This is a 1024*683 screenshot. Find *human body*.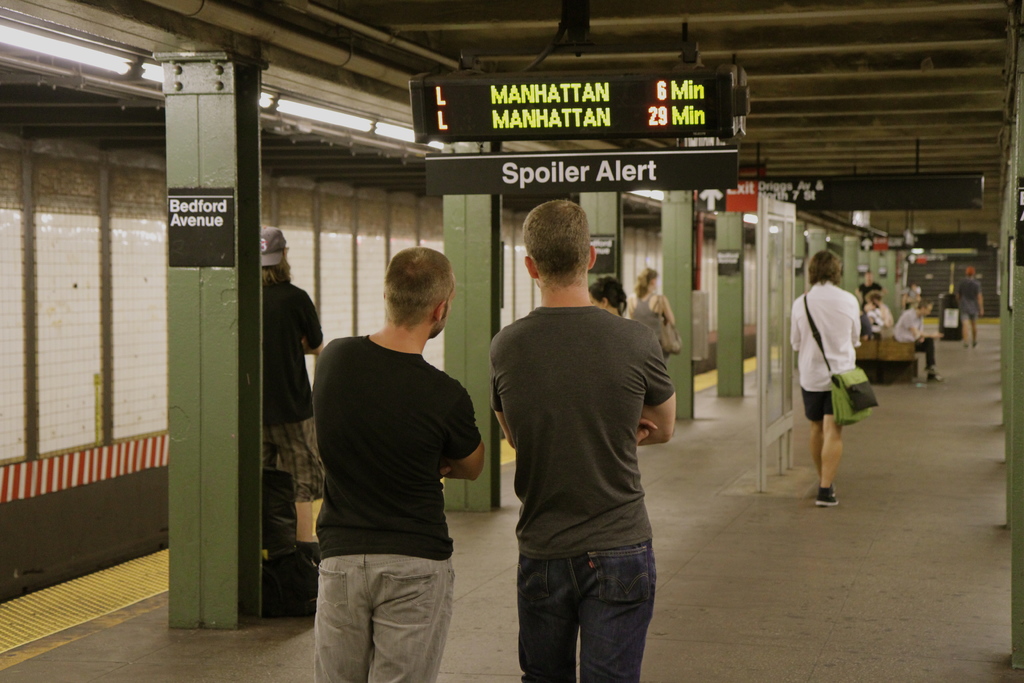
Bounding box: <box>956,279,984,352</box>.
